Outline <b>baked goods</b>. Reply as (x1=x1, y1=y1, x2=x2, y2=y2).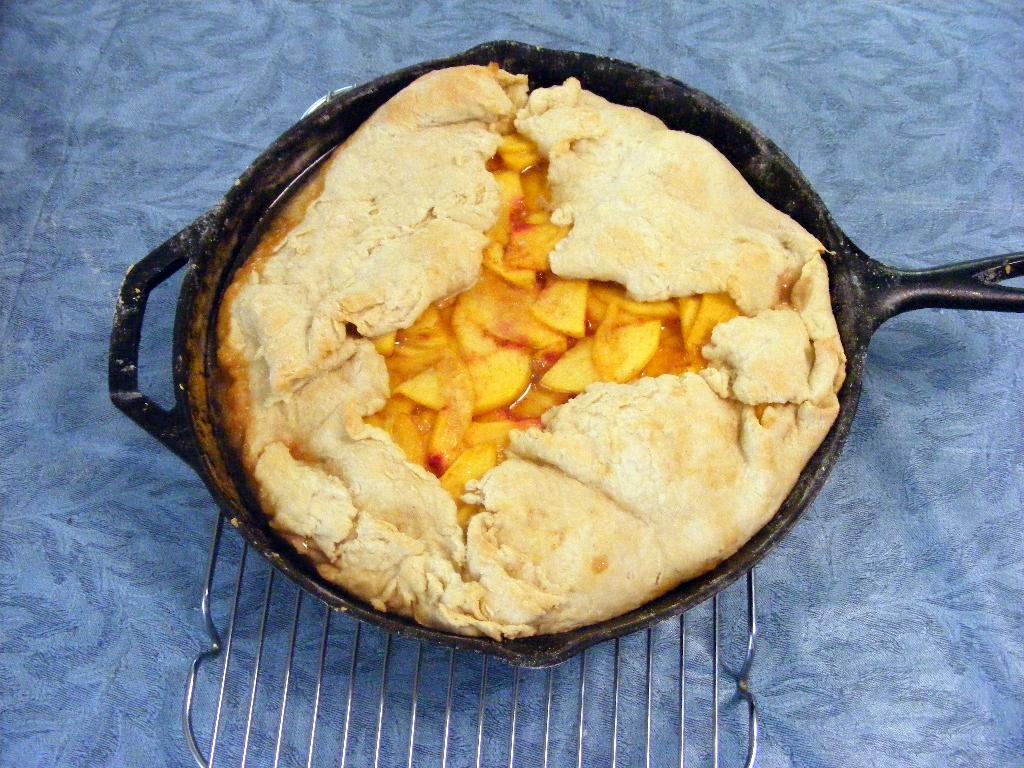
(x1=175, y1=2, x2=934, y2=695).
